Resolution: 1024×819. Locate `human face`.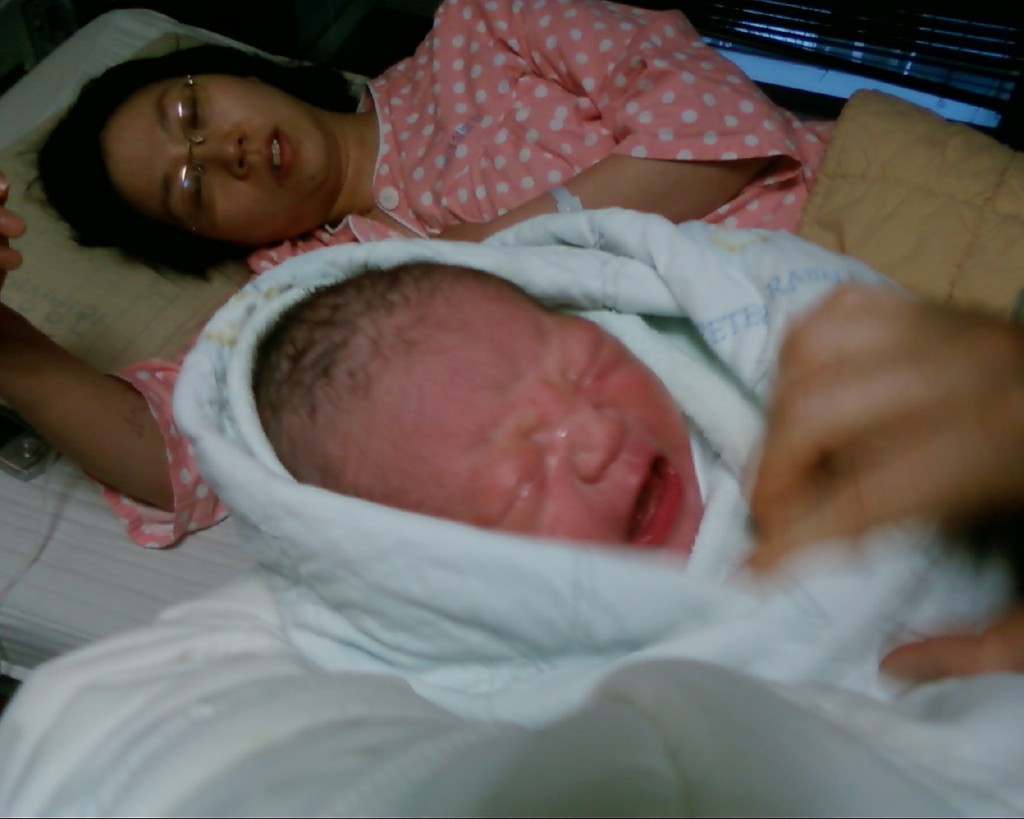
105/74/345/238.
